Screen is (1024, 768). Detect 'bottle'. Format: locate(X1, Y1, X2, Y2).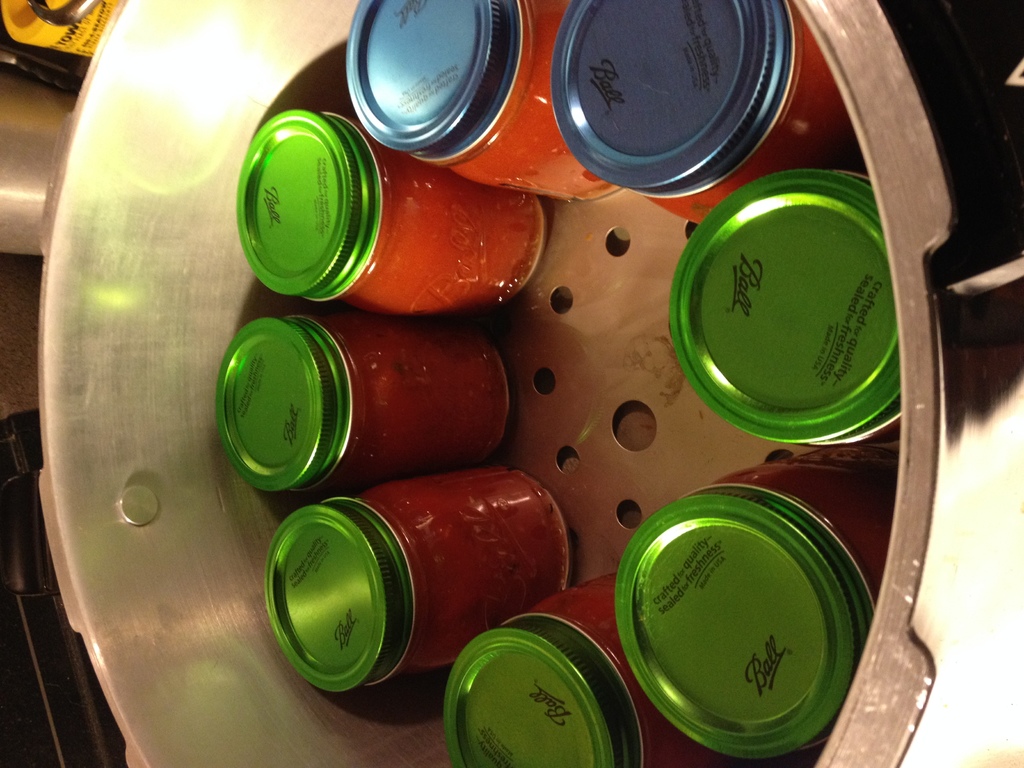
locate(345, 0, 627, 205).
